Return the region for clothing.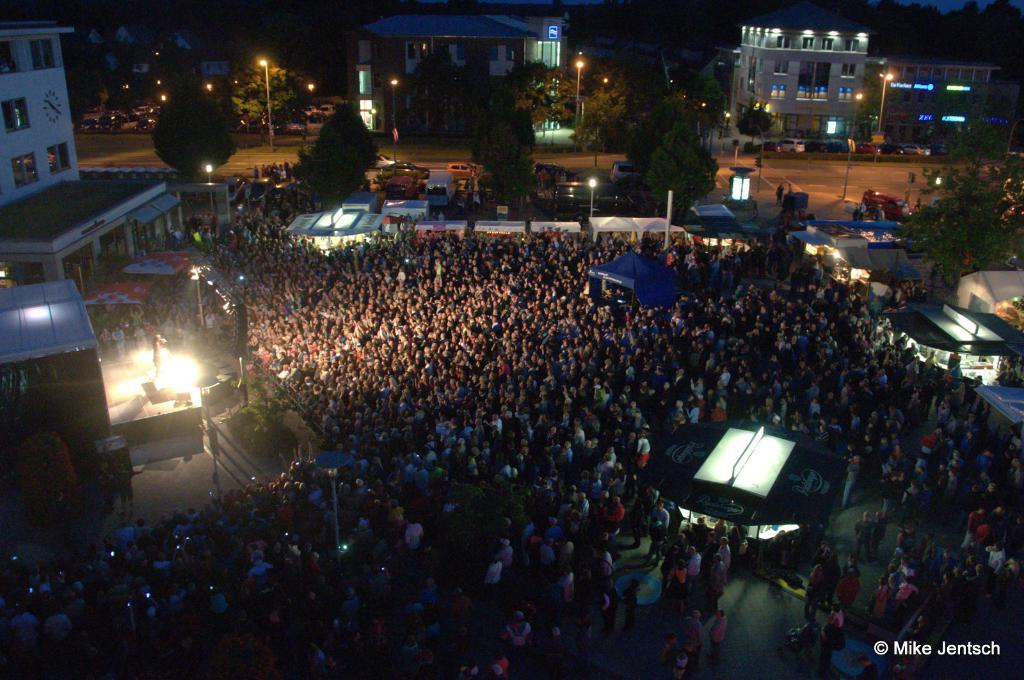
detection(504, 619, 533, 654).
